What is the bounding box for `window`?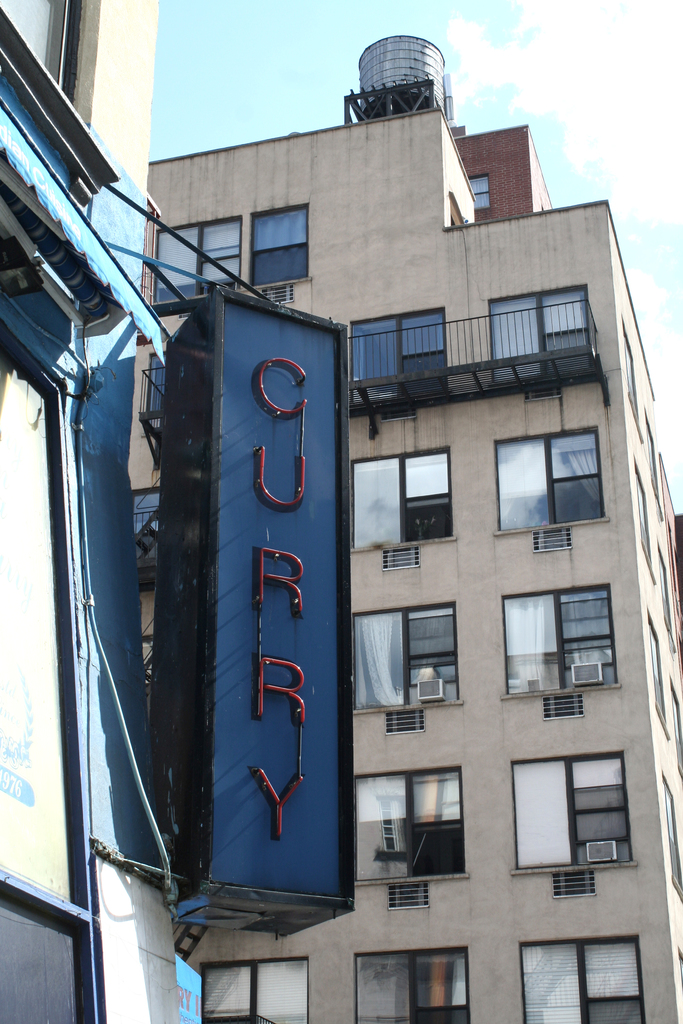
[350,442,454,549].
